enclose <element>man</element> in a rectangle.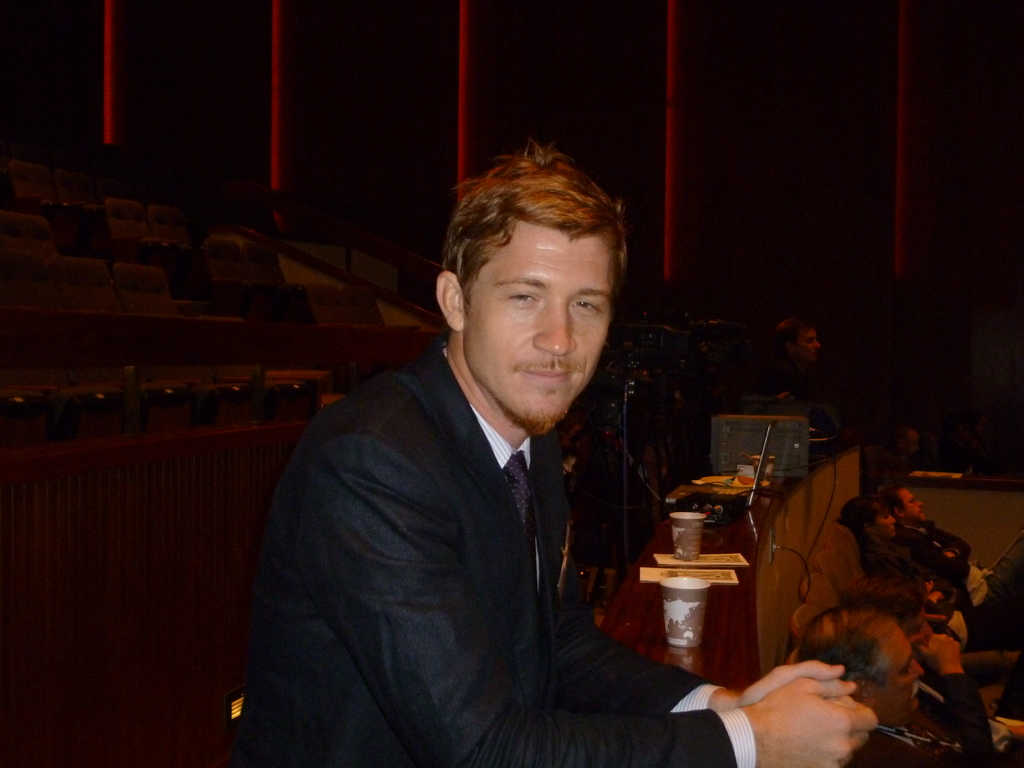
[875,484,1023,621].
